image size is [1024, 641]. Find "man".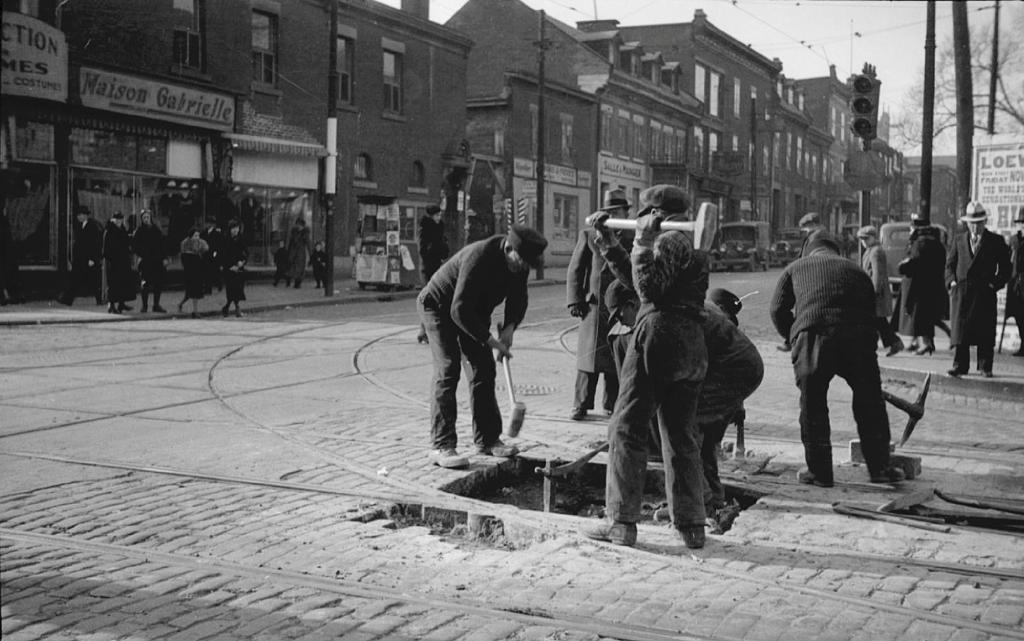
crop(765, 226, 905, 489).
